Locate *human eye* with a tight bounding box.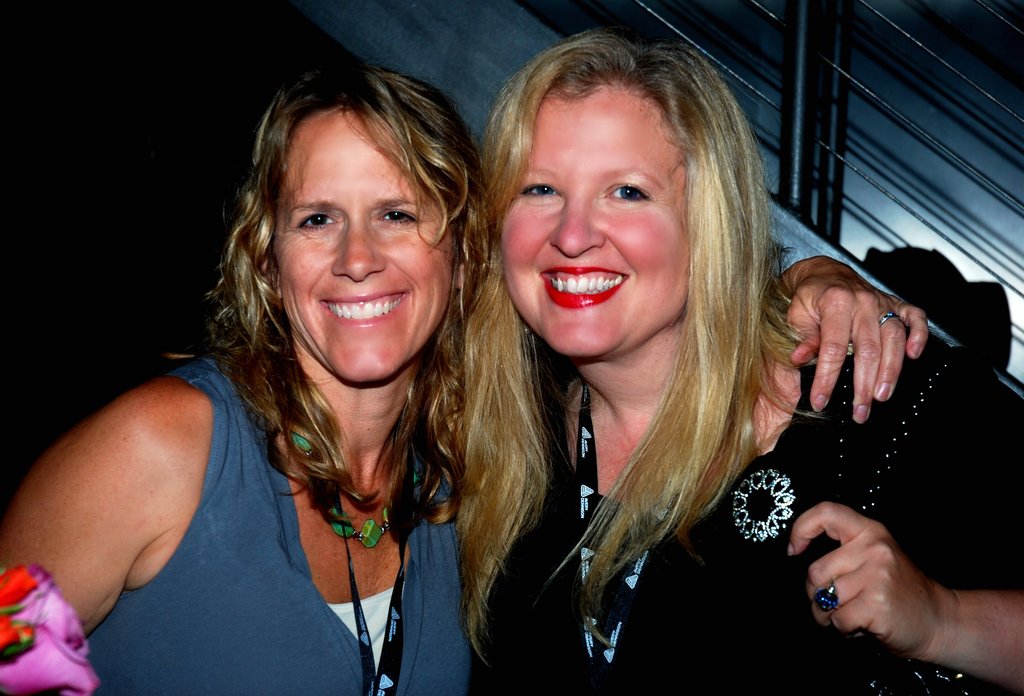
x1=521 y1=179 x2=566 y2=204.
